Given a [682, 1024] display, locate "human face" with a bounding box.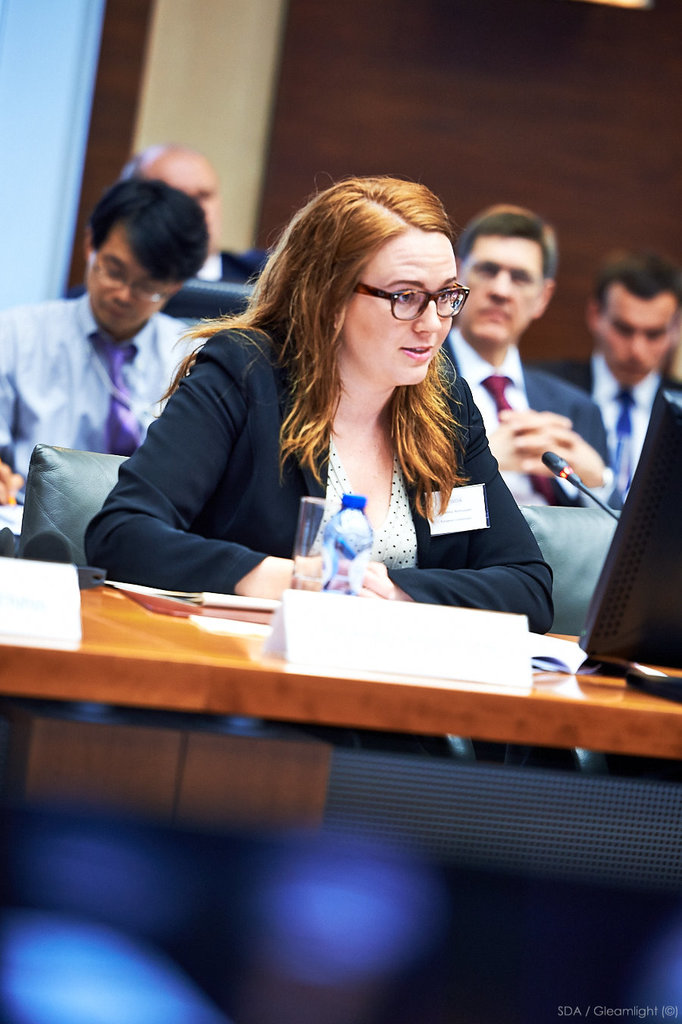
Located: box(464, 234, 549, 340).
